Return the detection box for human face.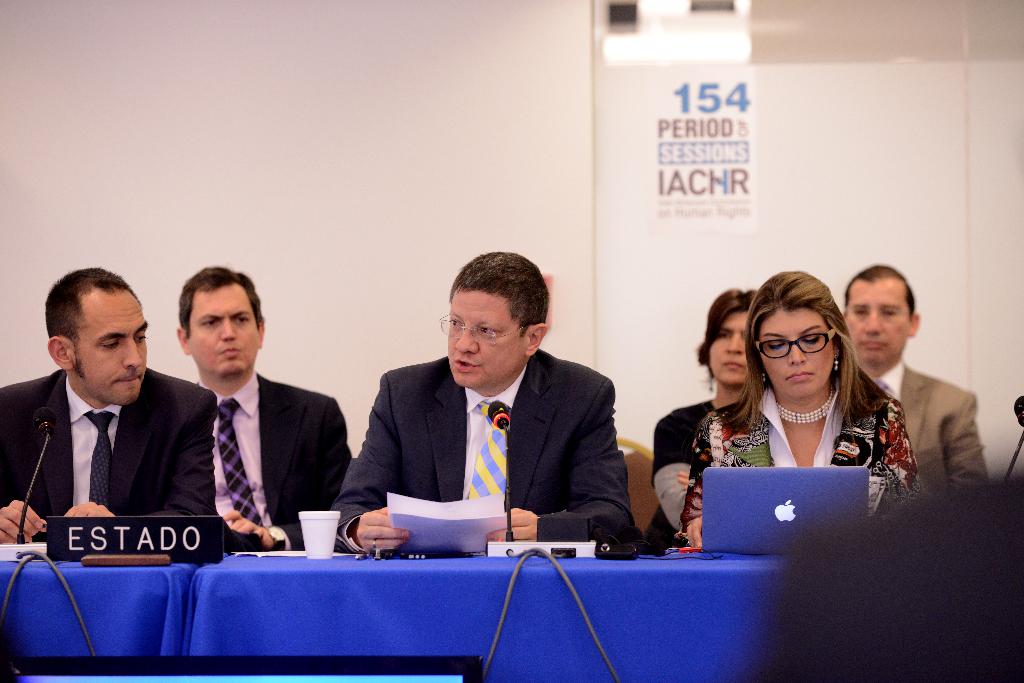
Rect(61, 277, 147, 406).
